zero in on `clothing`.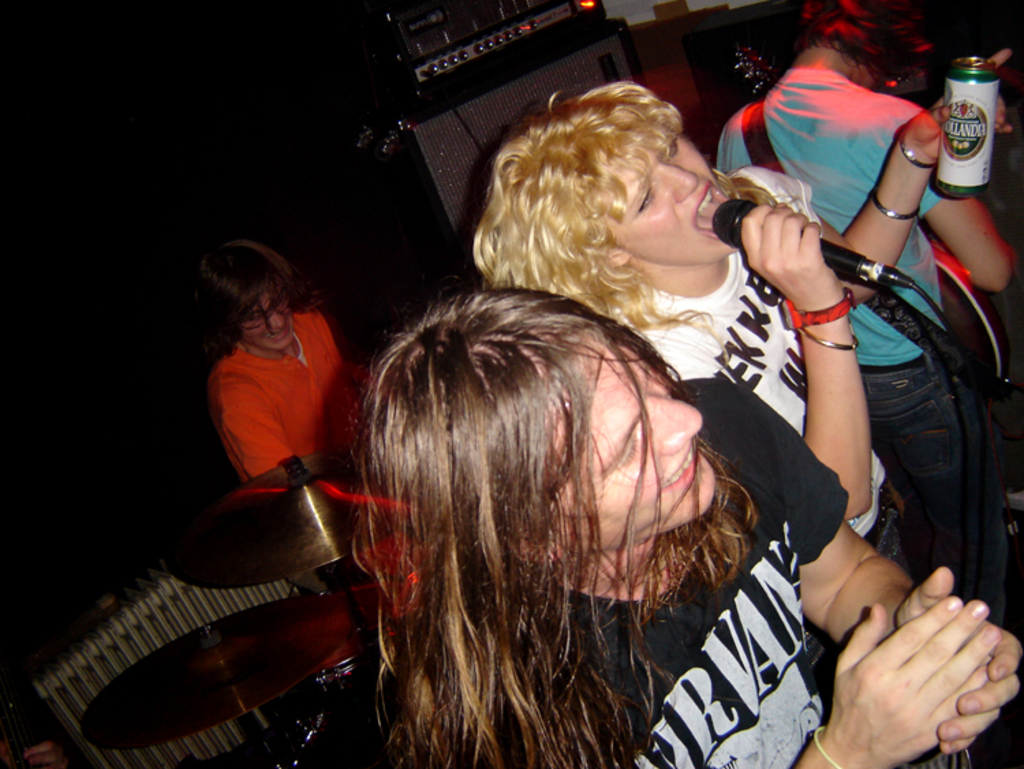
Zeroed in: locate(714, 68, 1006, 628).
